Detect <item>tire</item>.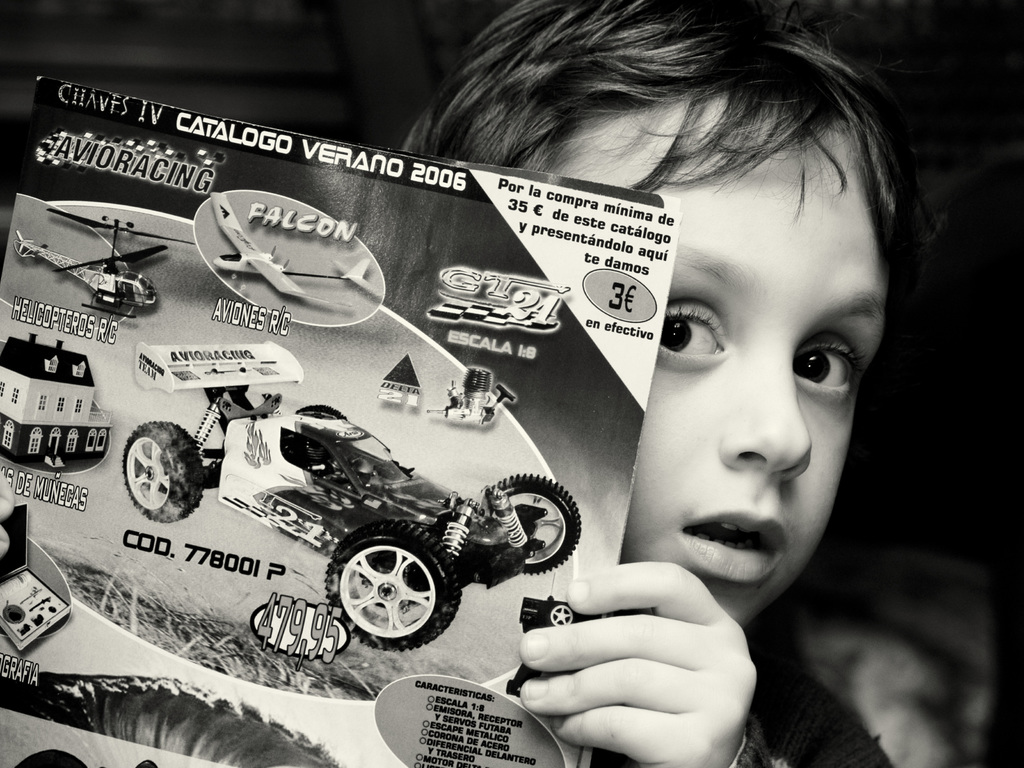
Detected at [x1=549, y1=602, x2=574, y2=627].
